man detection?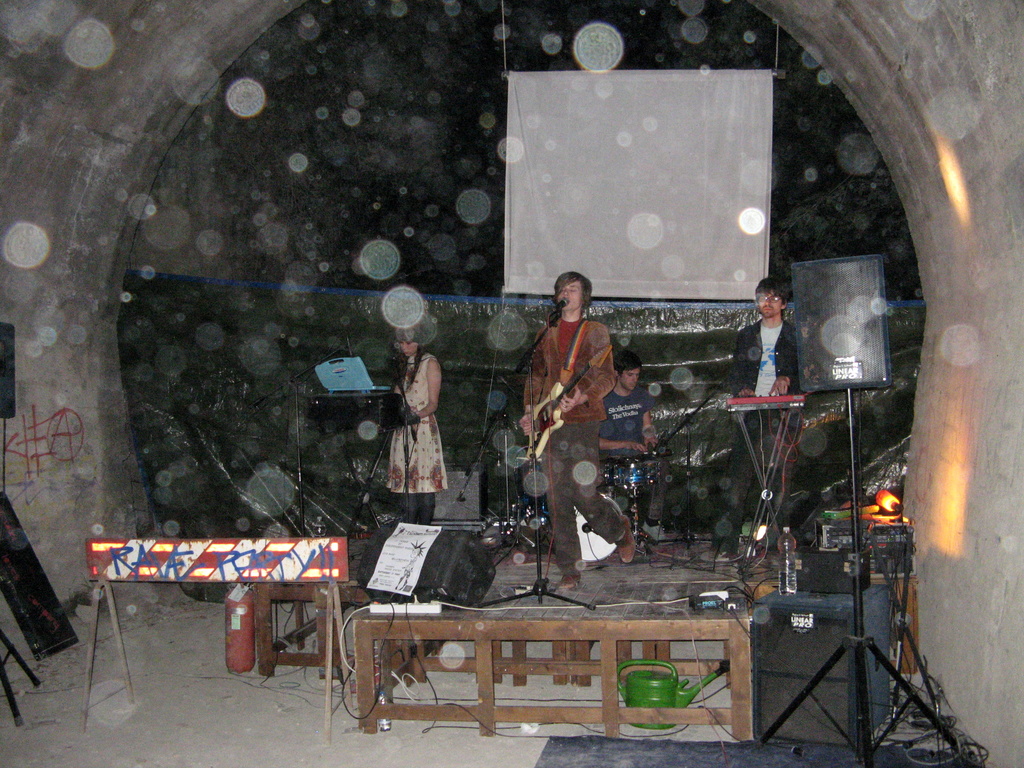
<box>708,276,797,545</box>
